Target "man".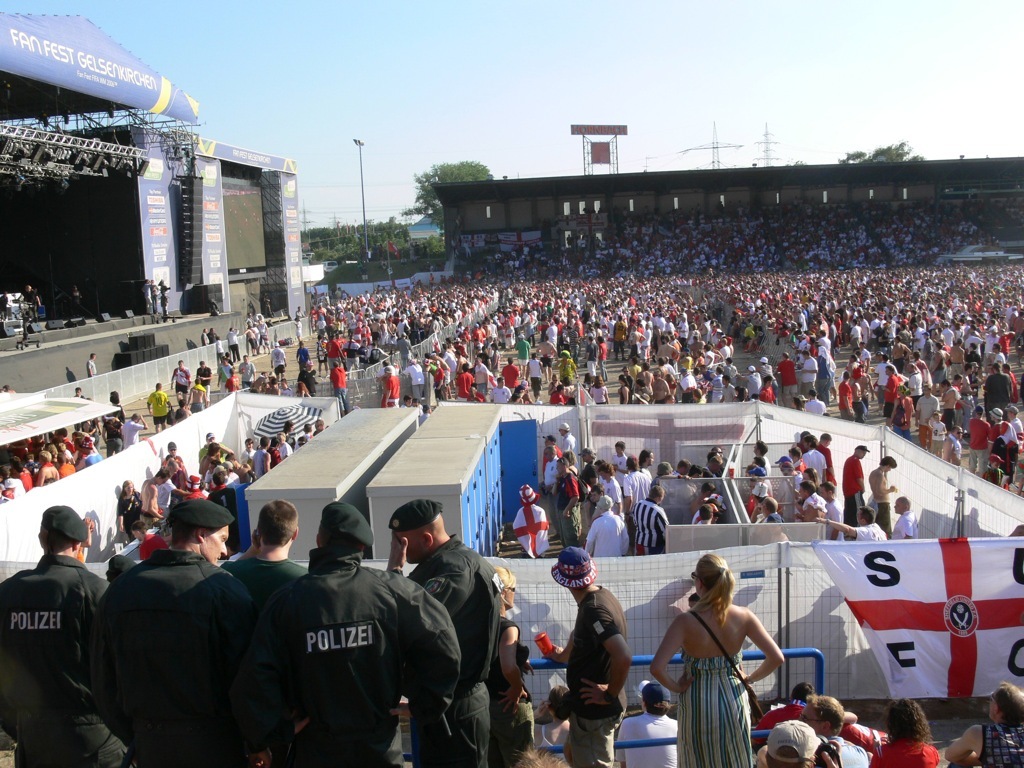
Target region: pyautogui.locateOnScreen(183, 378, 208, 412).
